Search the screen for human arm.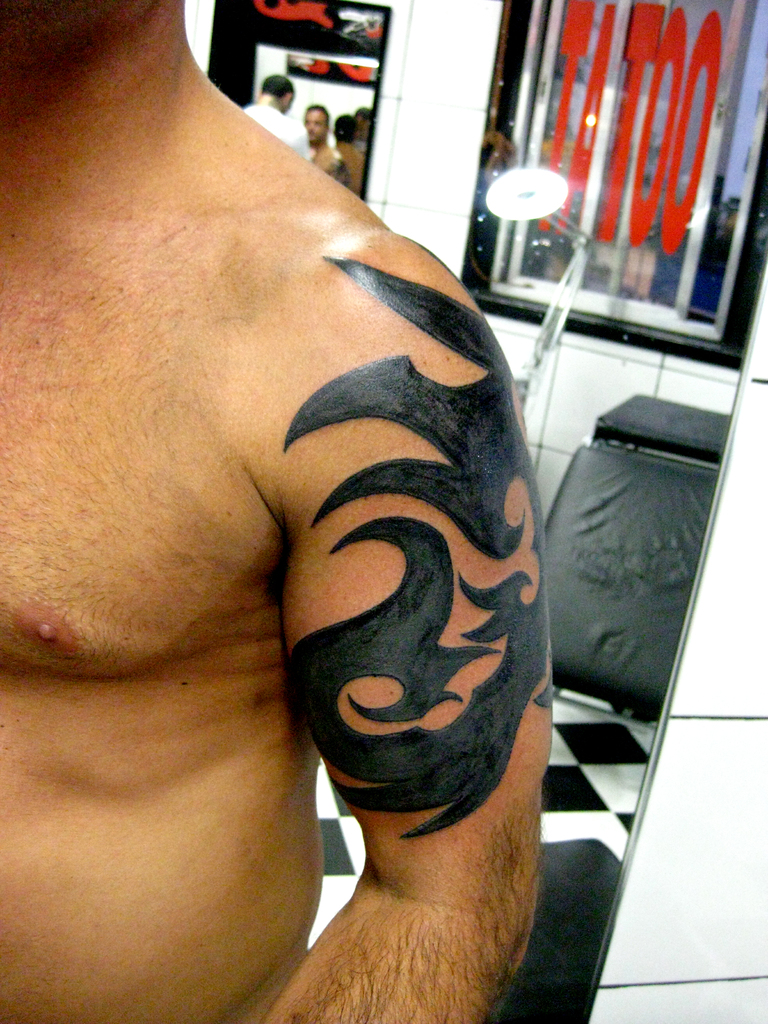
Found at [216, 257, 545, 1023].
